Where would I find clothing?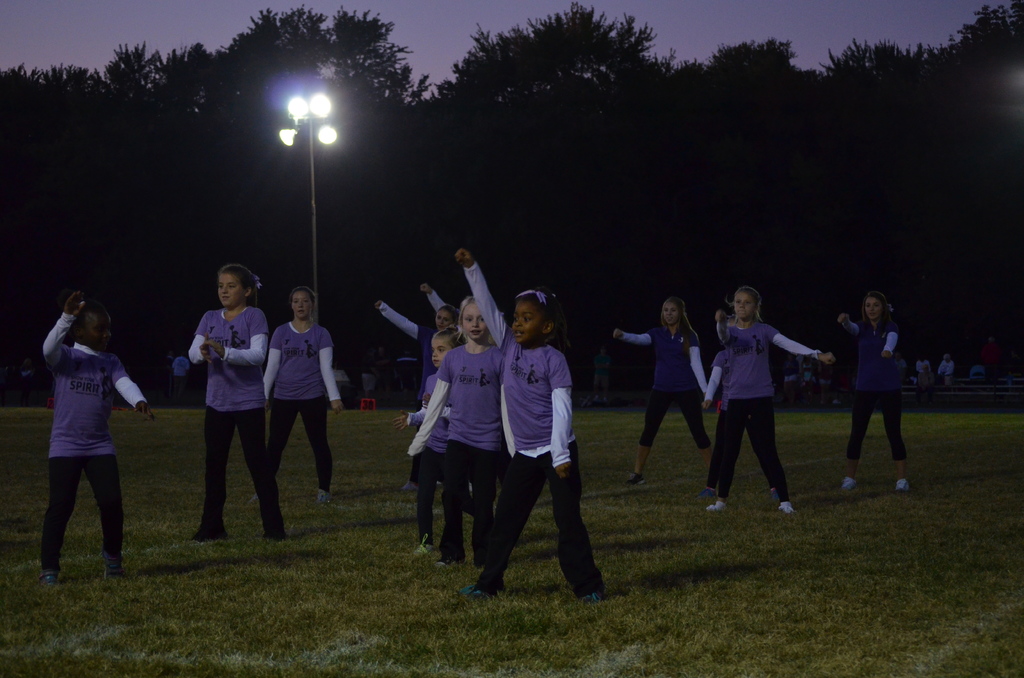
At bbox=[386, 354, 436, 542].
